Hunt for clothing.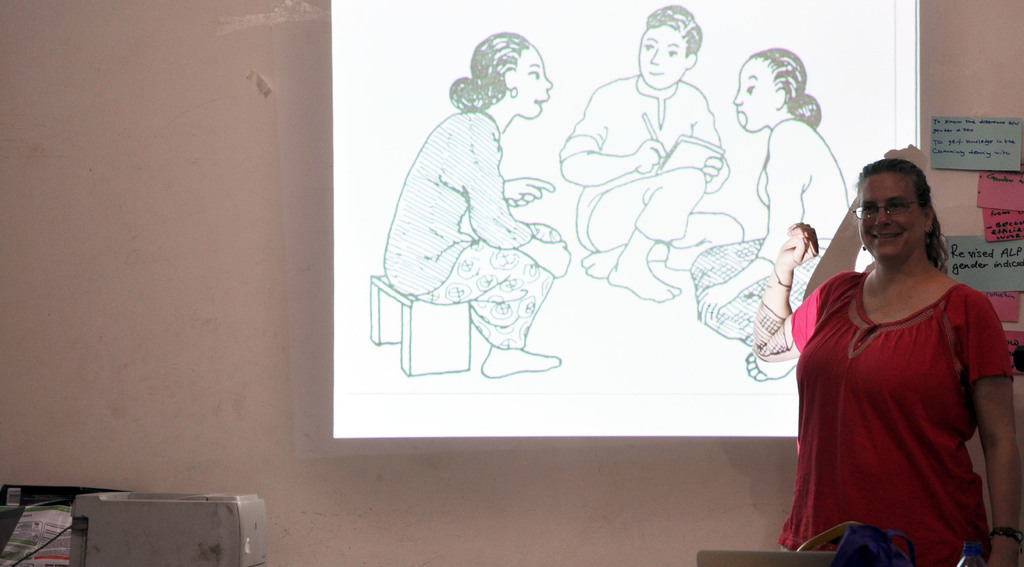
Hunted down at (797, 244, 1005, 553).
